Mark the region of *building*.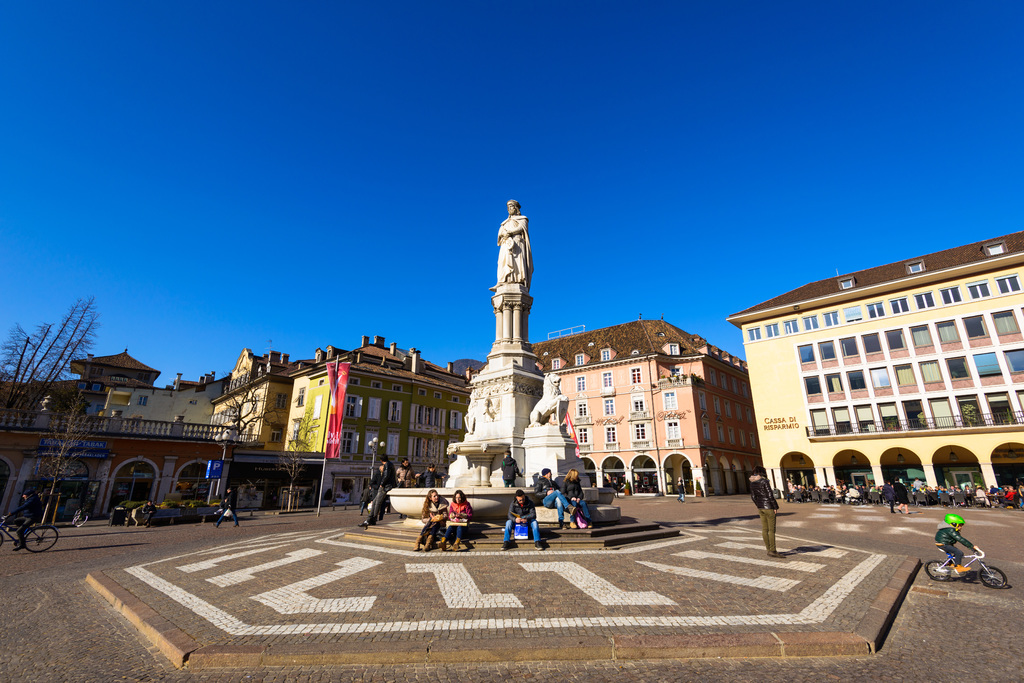
Region: <bbox>202, 356, 292, 478</bbox>.
